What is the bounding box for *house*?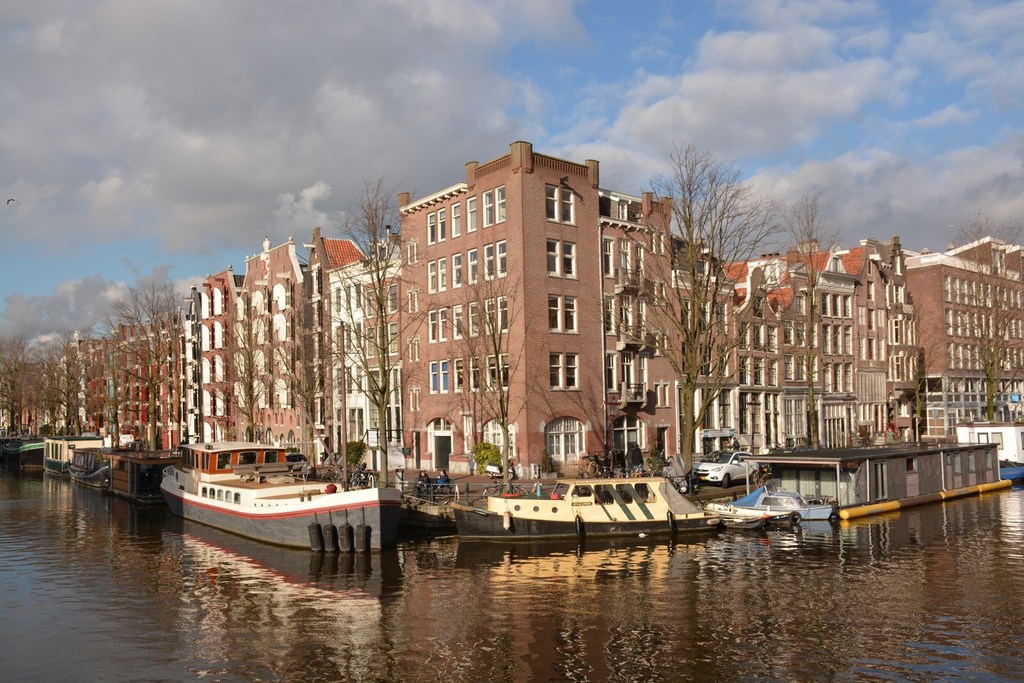
bbox=(983, 249, 1023, 442).
